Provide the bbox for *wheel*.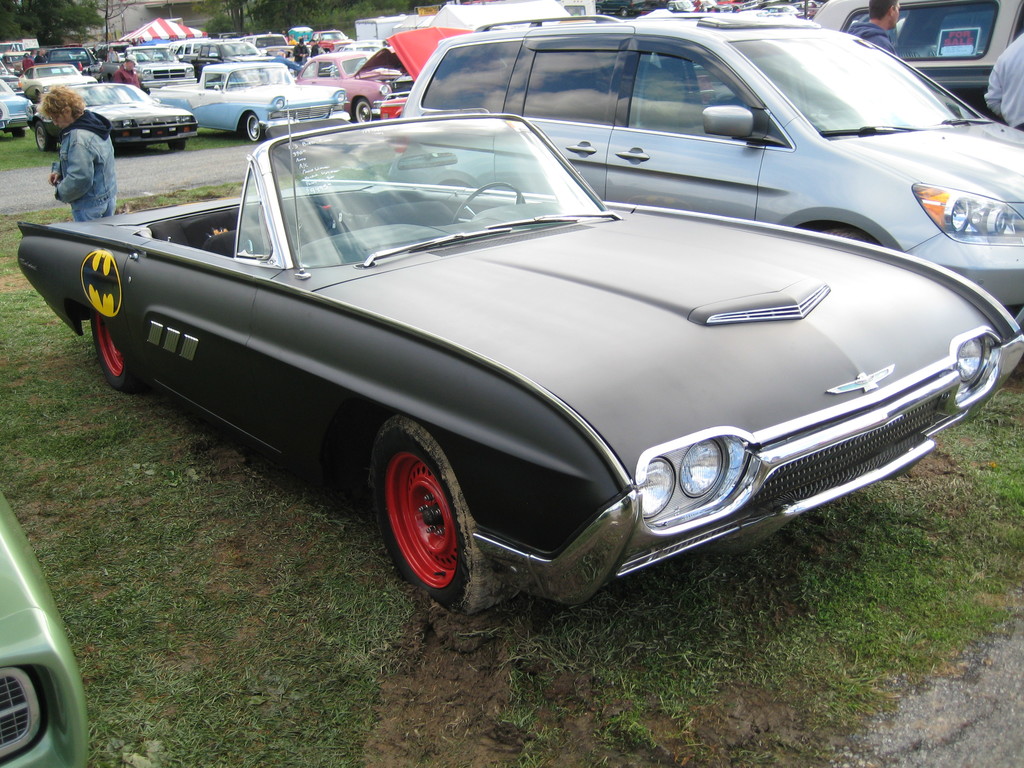
detection(166, 140, 185, 150).
